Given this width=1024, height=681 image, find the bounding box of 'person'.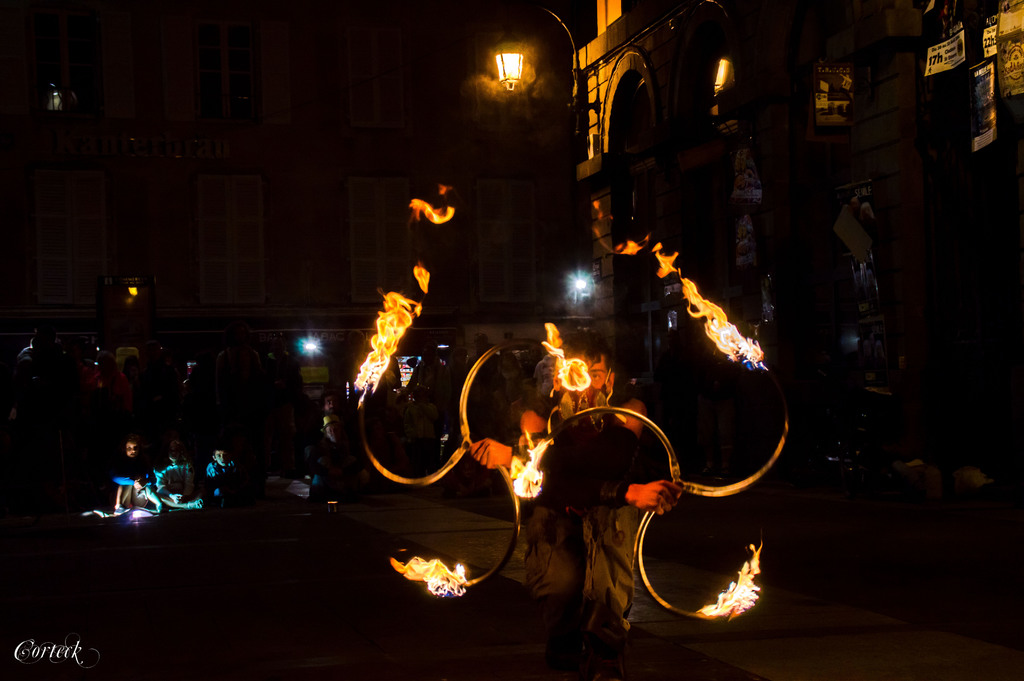
(468,338,678,643).
